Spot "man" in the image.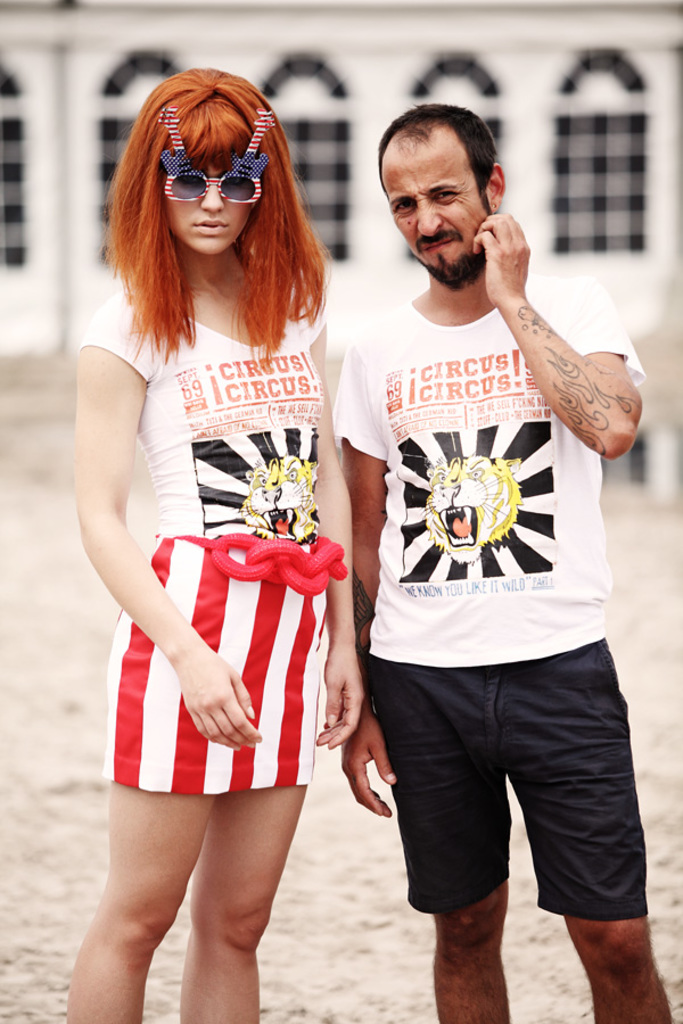
"man" found at BBox(311, 93, 658, 997).
